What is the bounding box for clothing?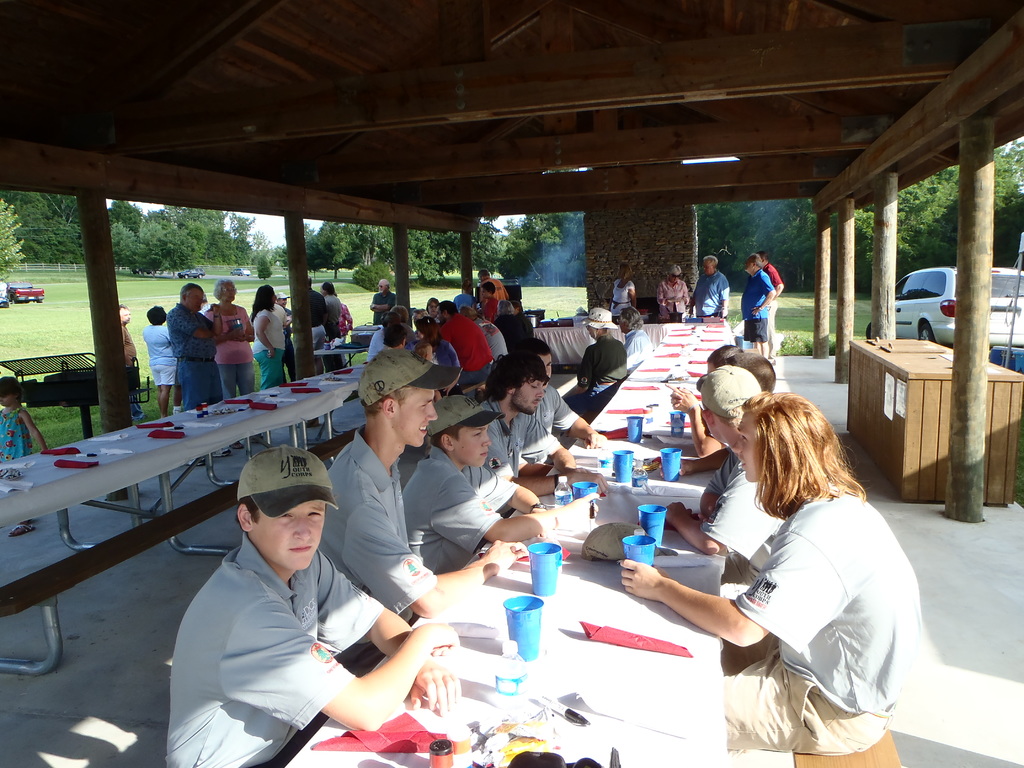
BBox(698, 365, 798, 582).
